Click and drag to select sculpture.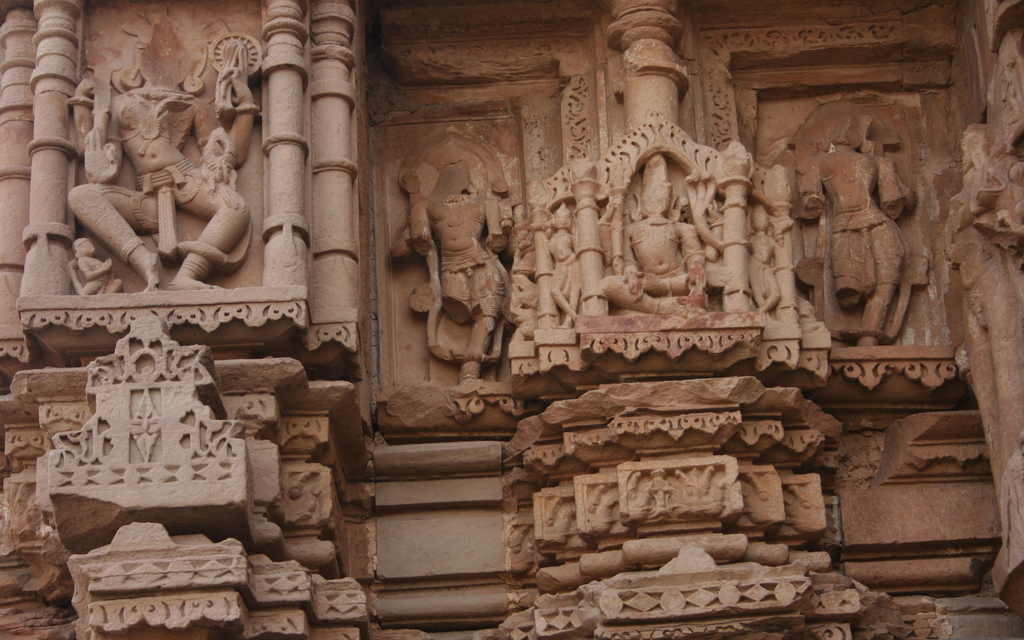
Selection: box=[76, 228, 132, 296].
